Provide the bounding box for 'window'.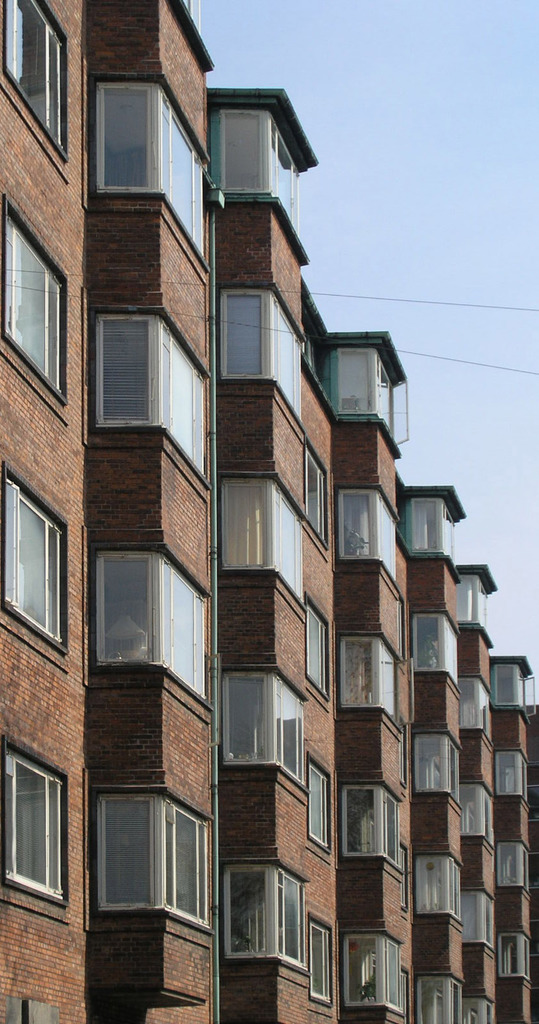
bbox=(220, 477, 308, 603).
